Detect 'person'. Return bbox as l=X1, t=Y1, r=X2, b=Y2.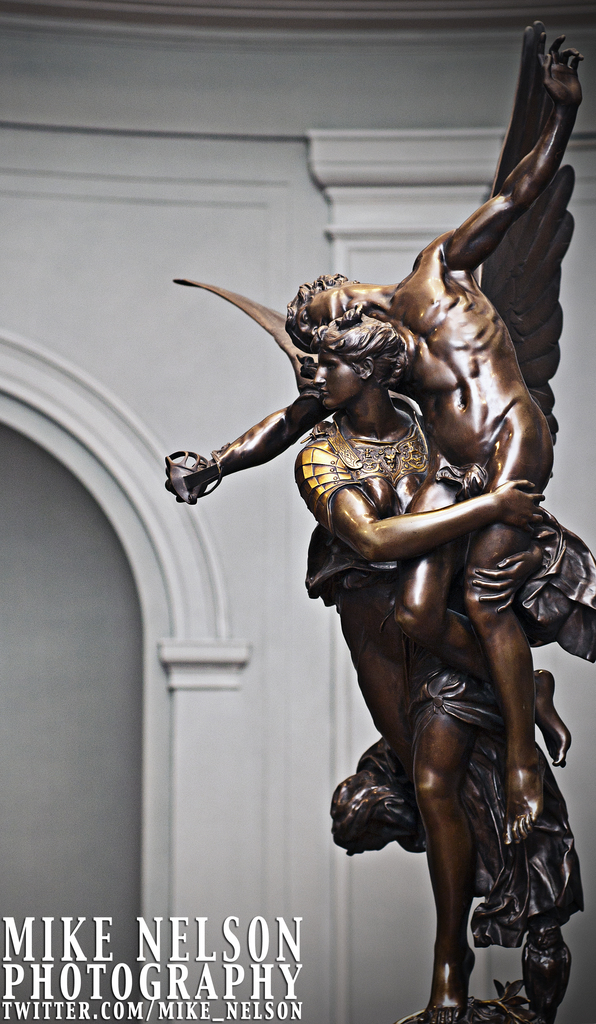
l=160, t=34, r=582, b=847.
